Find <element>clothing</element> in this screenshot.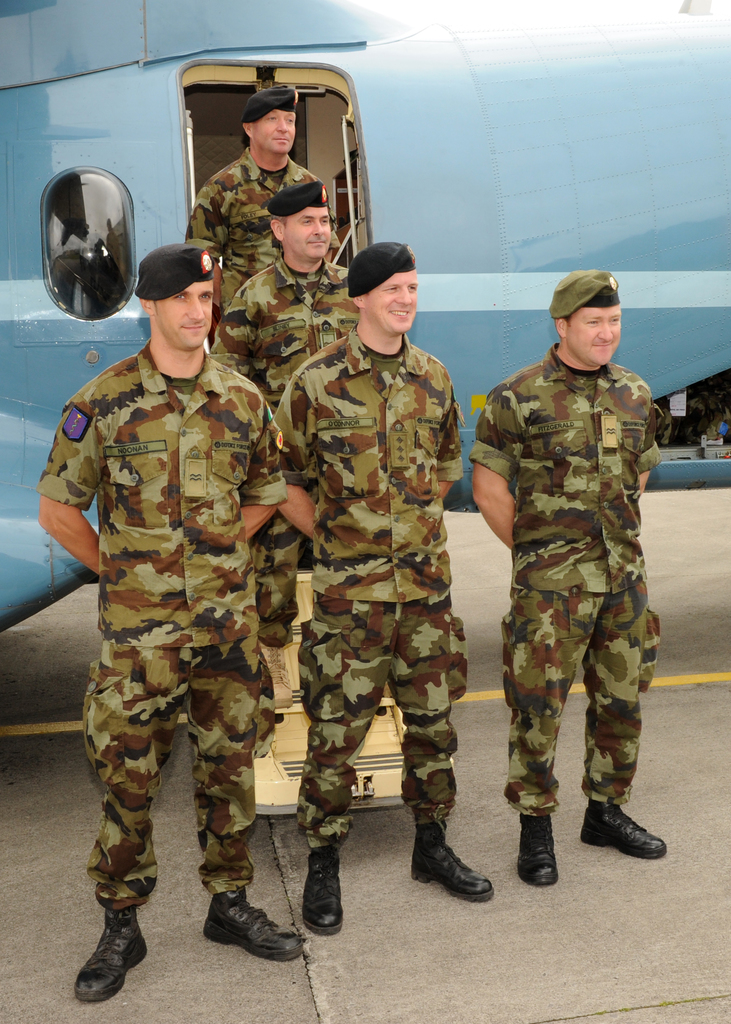
The bounding box for <element>clothing</element> is detection(484, 287, 680, 865).
